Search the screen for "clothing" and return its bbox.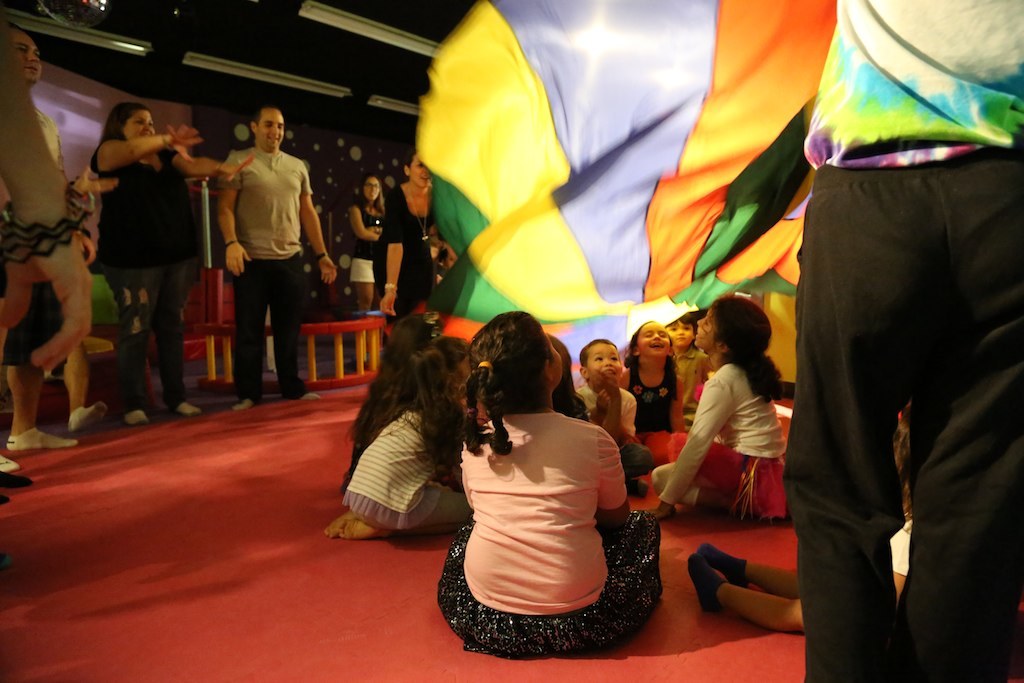
Found: <box>439,405,672,646</box>.
